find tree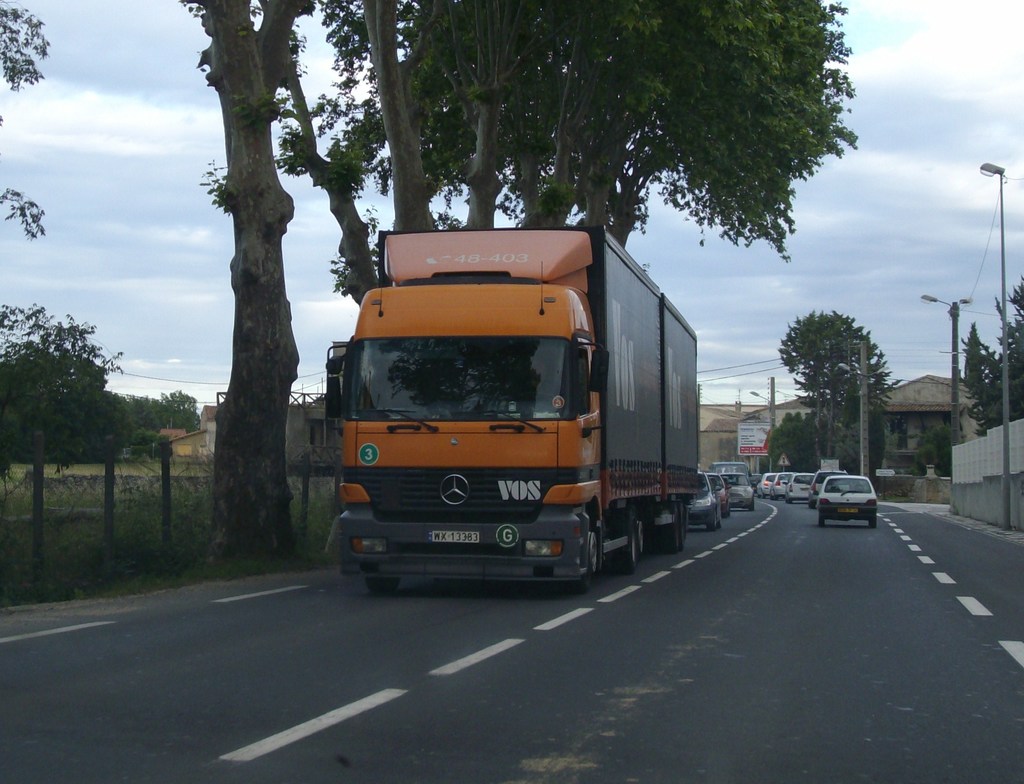
(751,408,793,469)
